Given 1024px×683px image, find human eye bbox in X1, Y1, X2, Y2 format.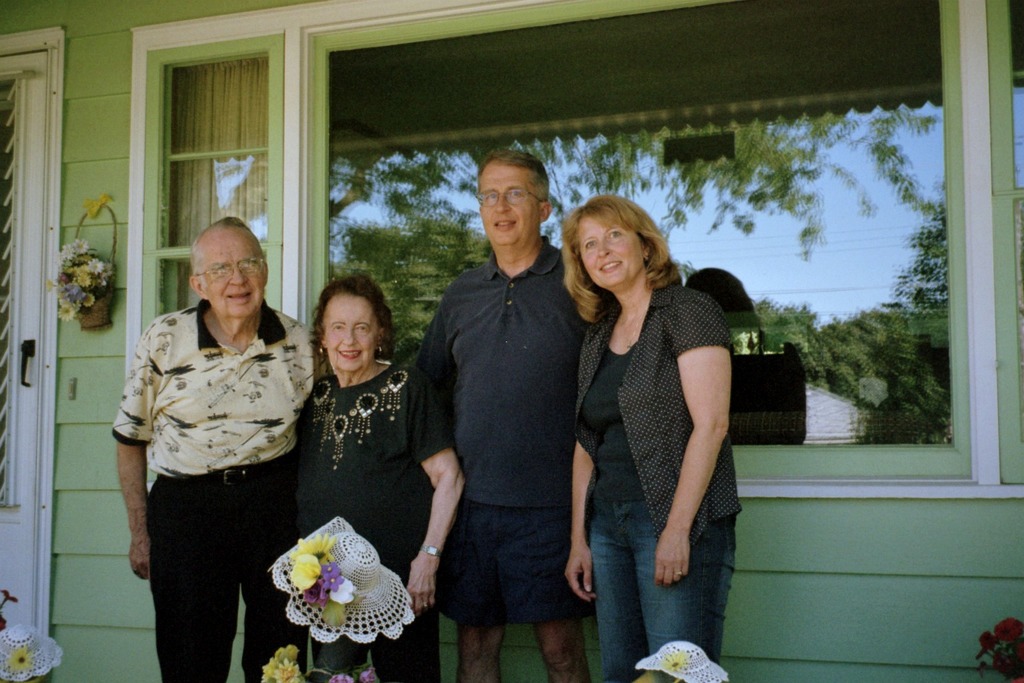
480, 193, 497, 204.
